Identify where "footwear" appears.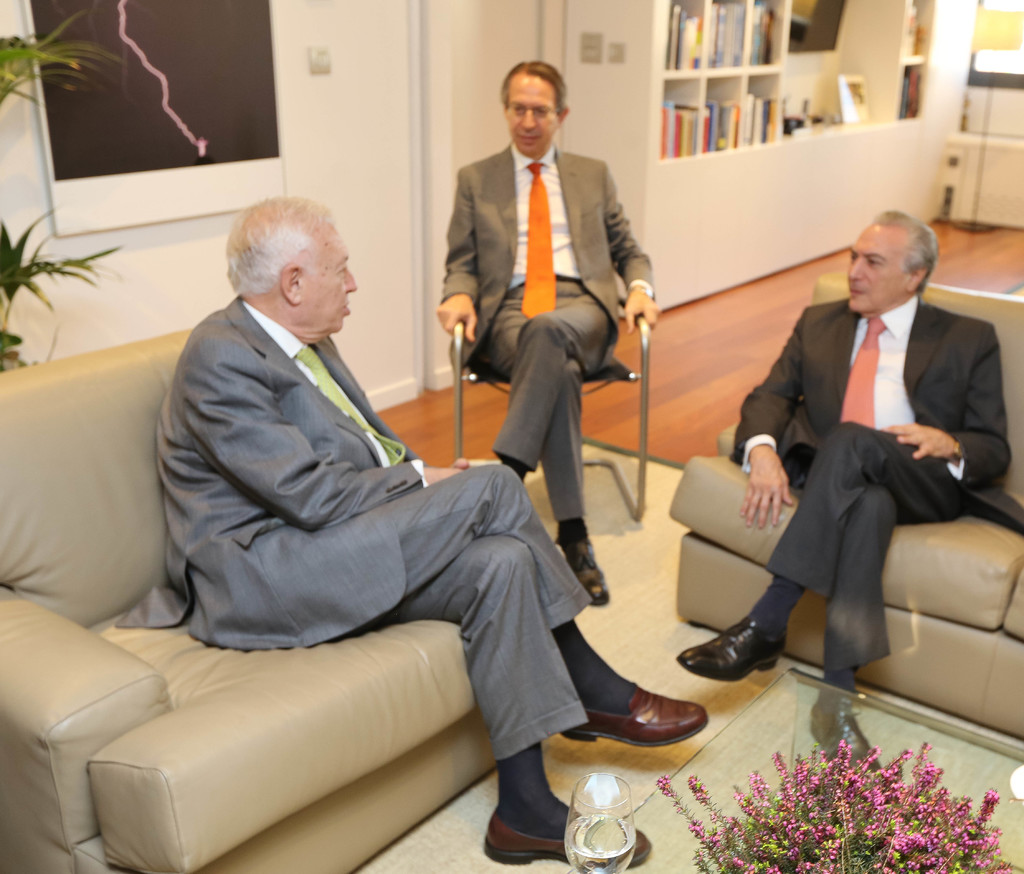
Appears at 557/683/707/745.
